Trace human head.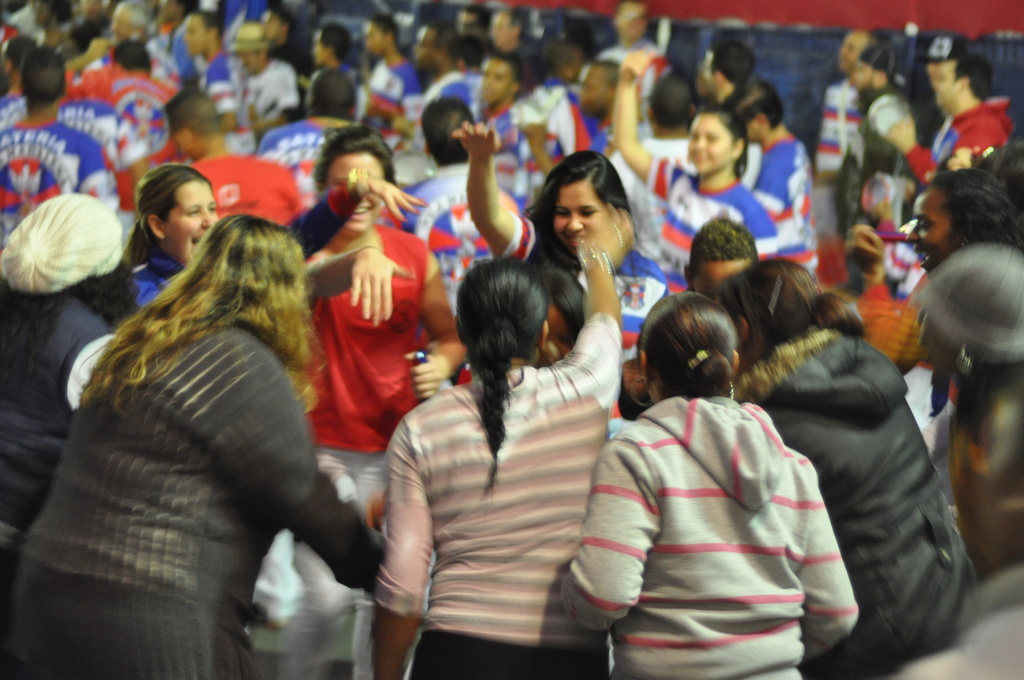
Traced to [837,28,877,79].
